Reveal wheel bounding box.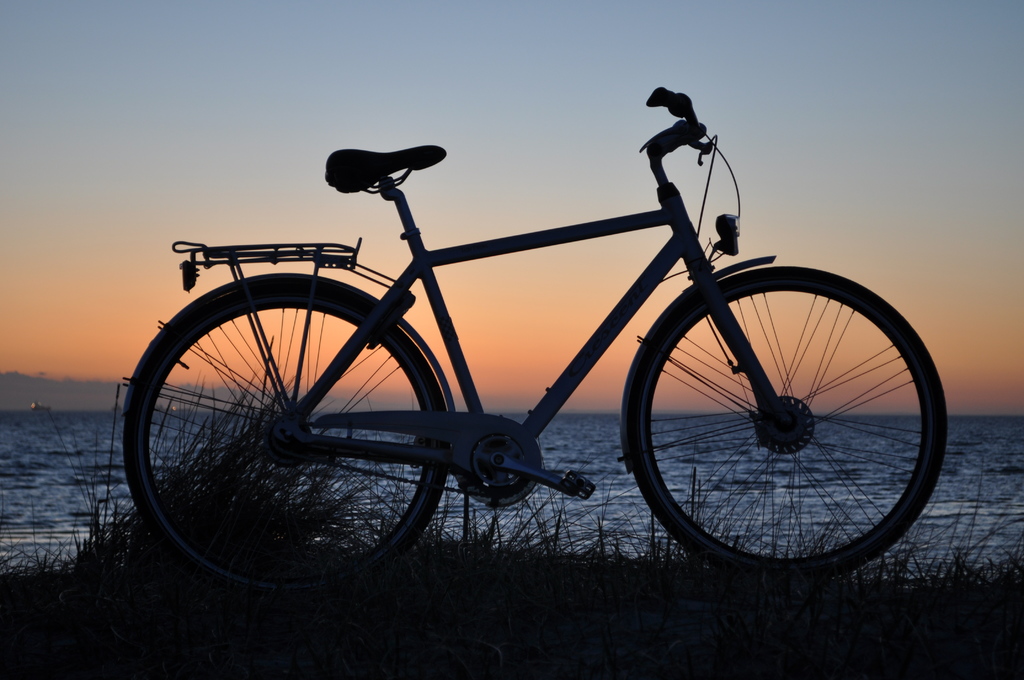
Revealed: x1=122, y1=283, x2=450, y2=600.
